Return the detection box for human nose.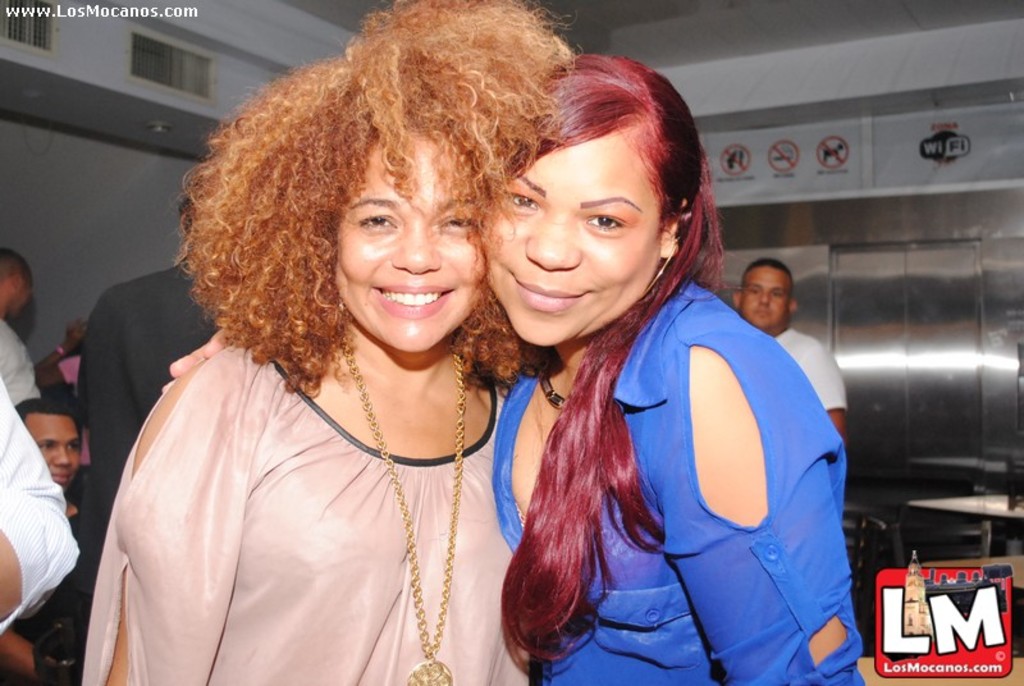
select_region(390, 214, 444, 276).
